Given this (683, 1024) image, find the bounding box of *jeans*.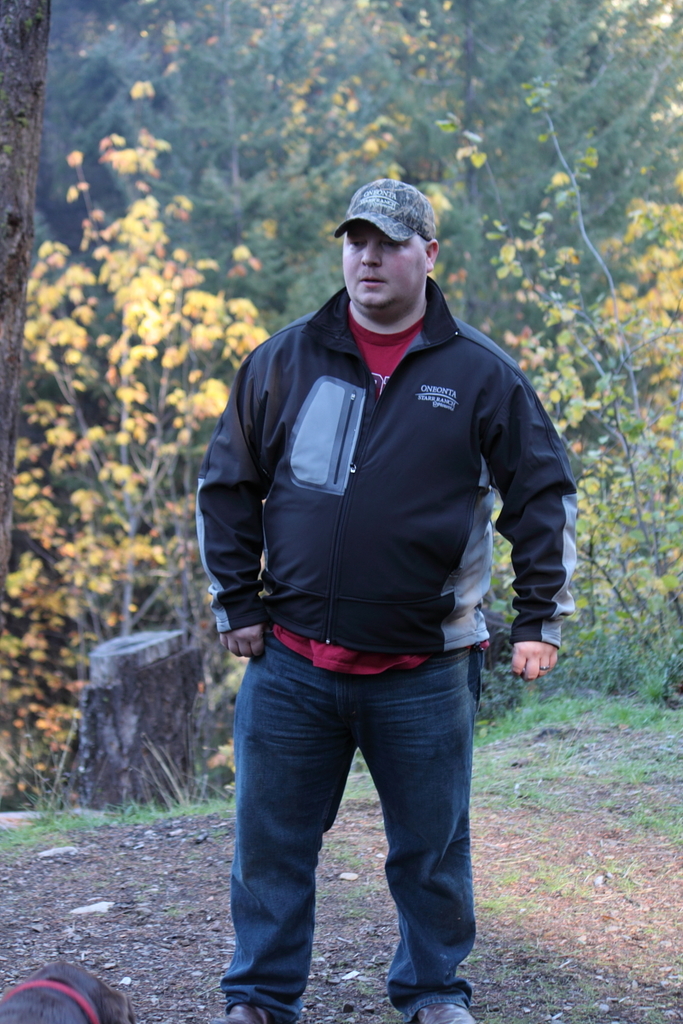
[215,649,503,1009].
